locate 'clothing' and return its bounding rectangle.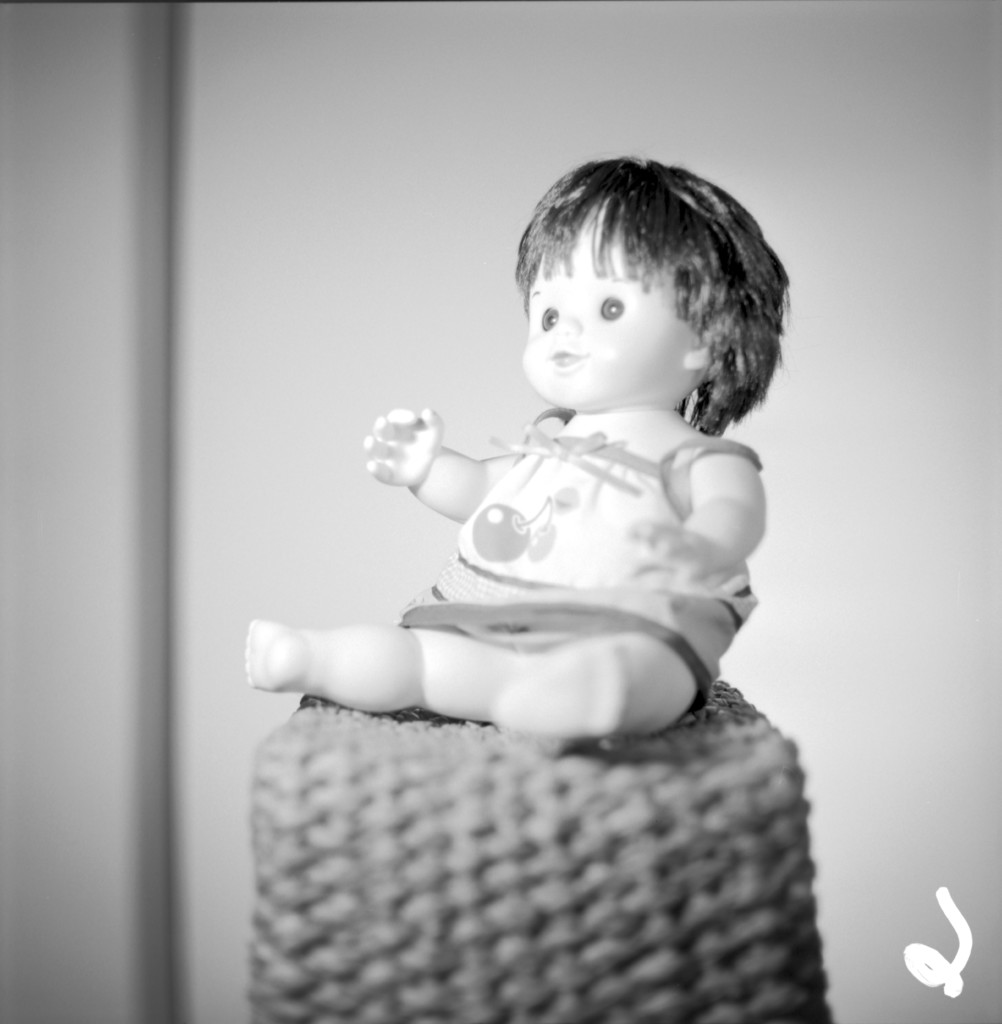
crop(393, 427, 762, 700).
